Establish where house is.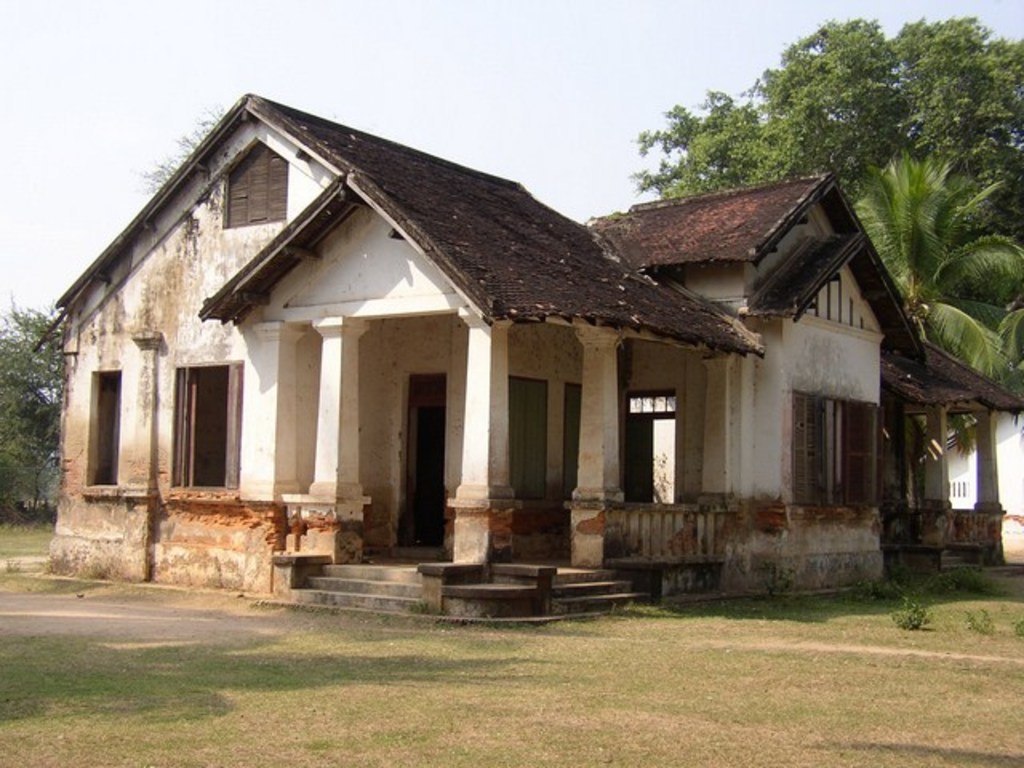
Established at [32, 93, 1022, 618].
